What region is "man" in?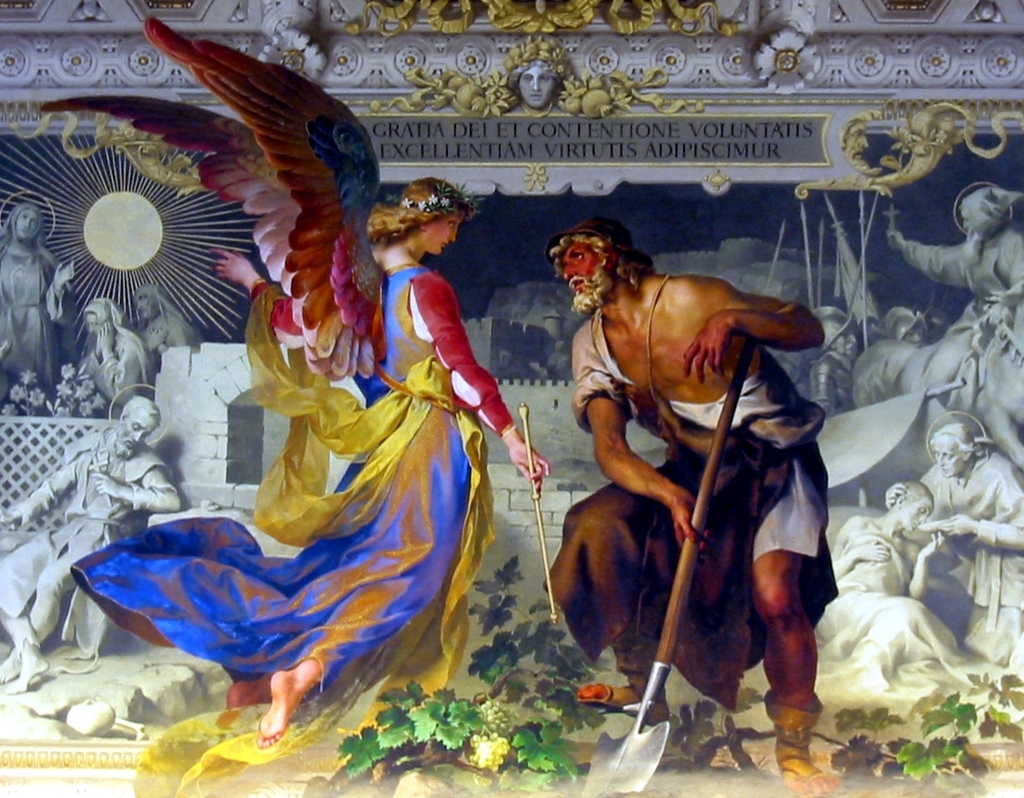
select_region(885, 183, 1023, 475).
